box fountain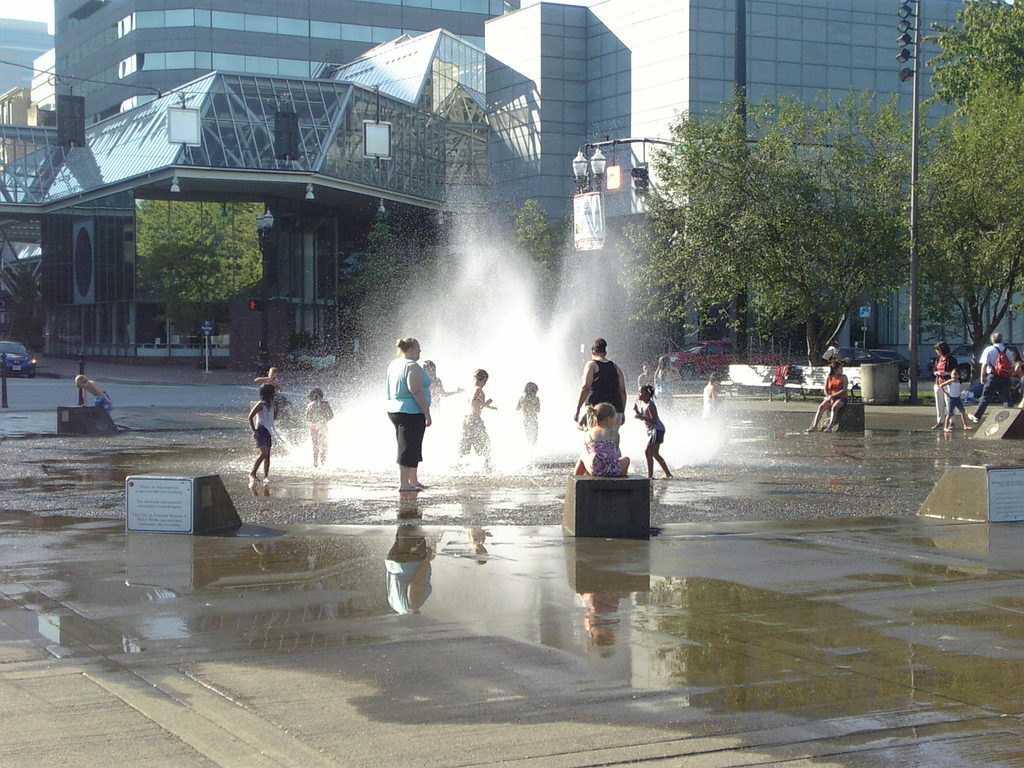
(x1=234, y1=276, x2=775, y2=527)
